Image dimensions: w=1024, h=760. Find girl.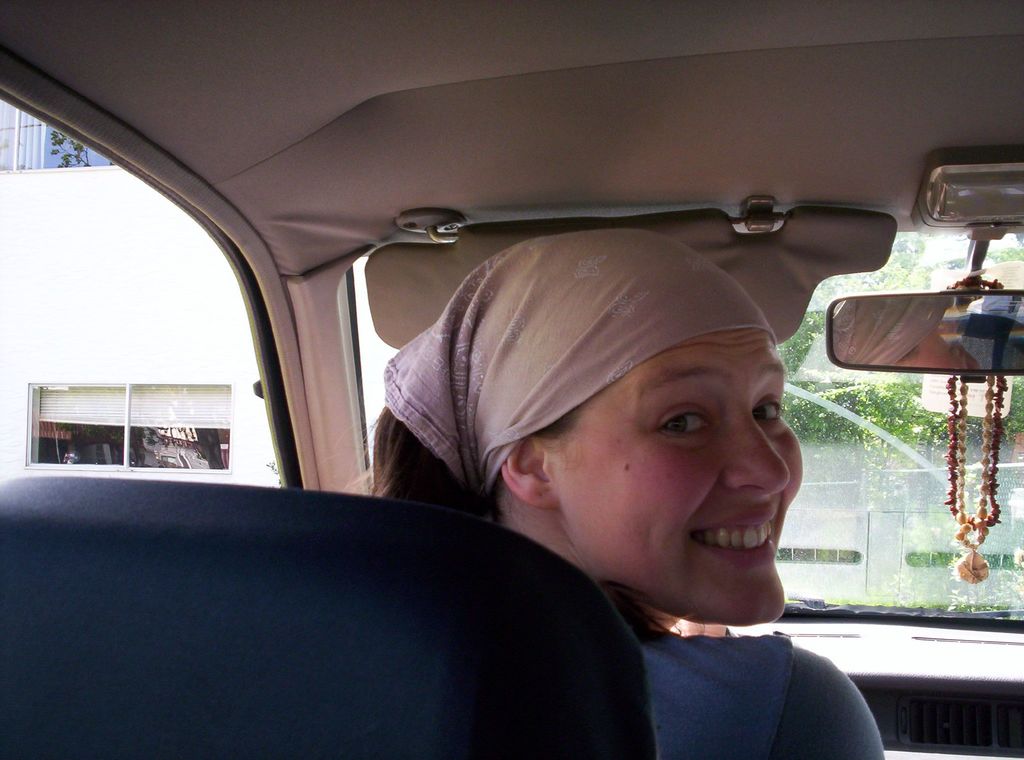
366:226:886:757.
